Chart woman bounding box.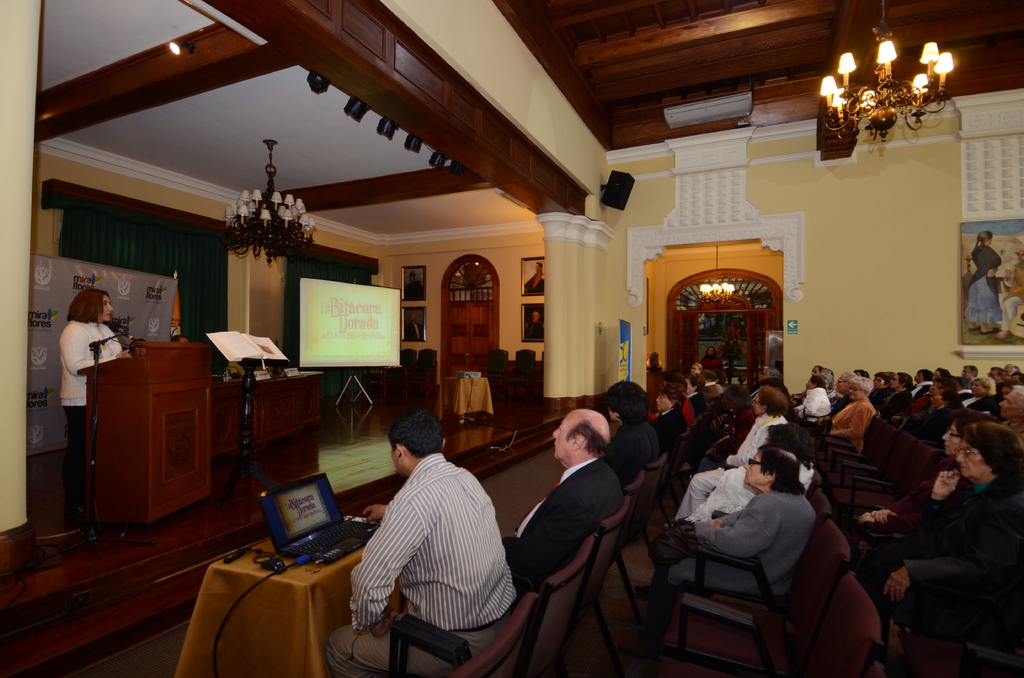
Charted: 858,412,1002,575.
